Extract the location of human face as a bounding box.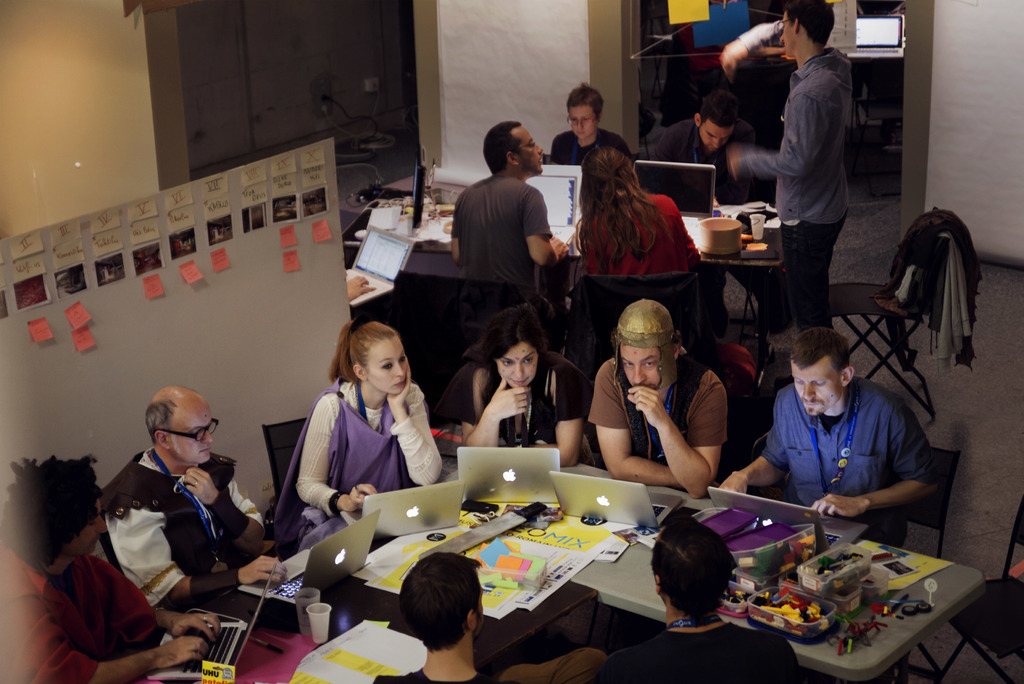
crop(698, 121, 733, 151).
